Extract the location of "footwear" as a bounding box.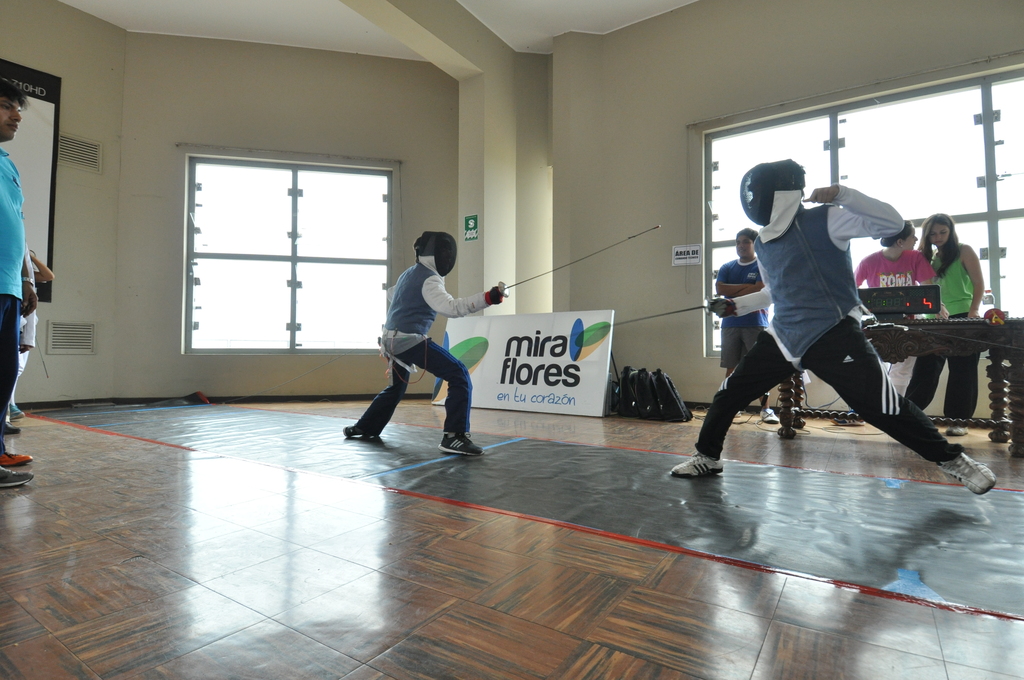
(x1=666, y1=451, x2=737, y2=479).
